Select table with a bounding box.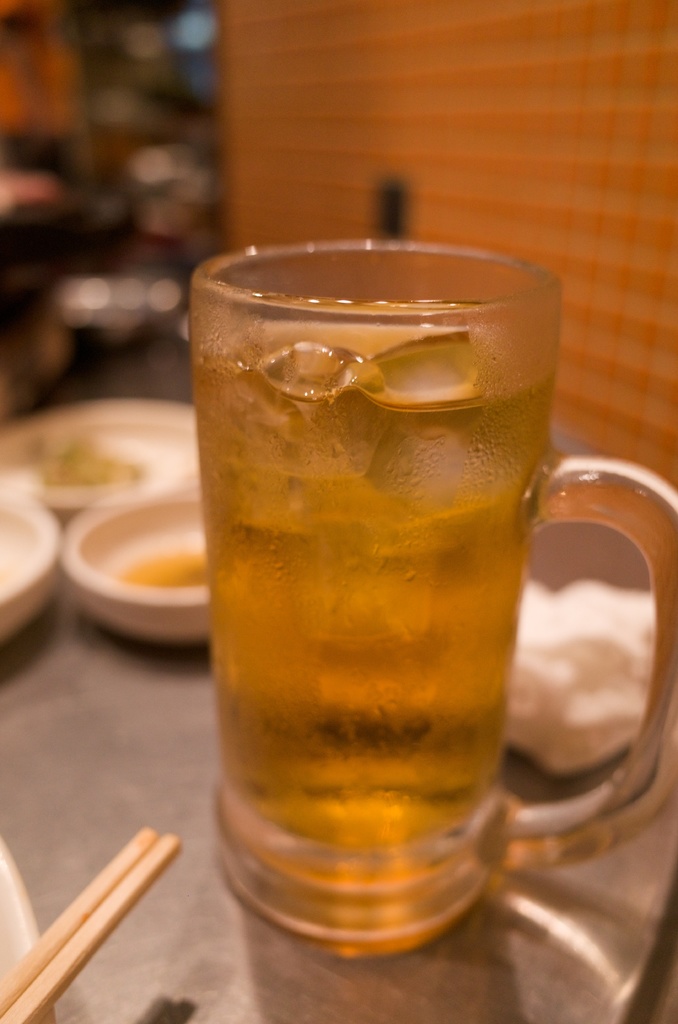
<box>0,328,677,1023</box>.
